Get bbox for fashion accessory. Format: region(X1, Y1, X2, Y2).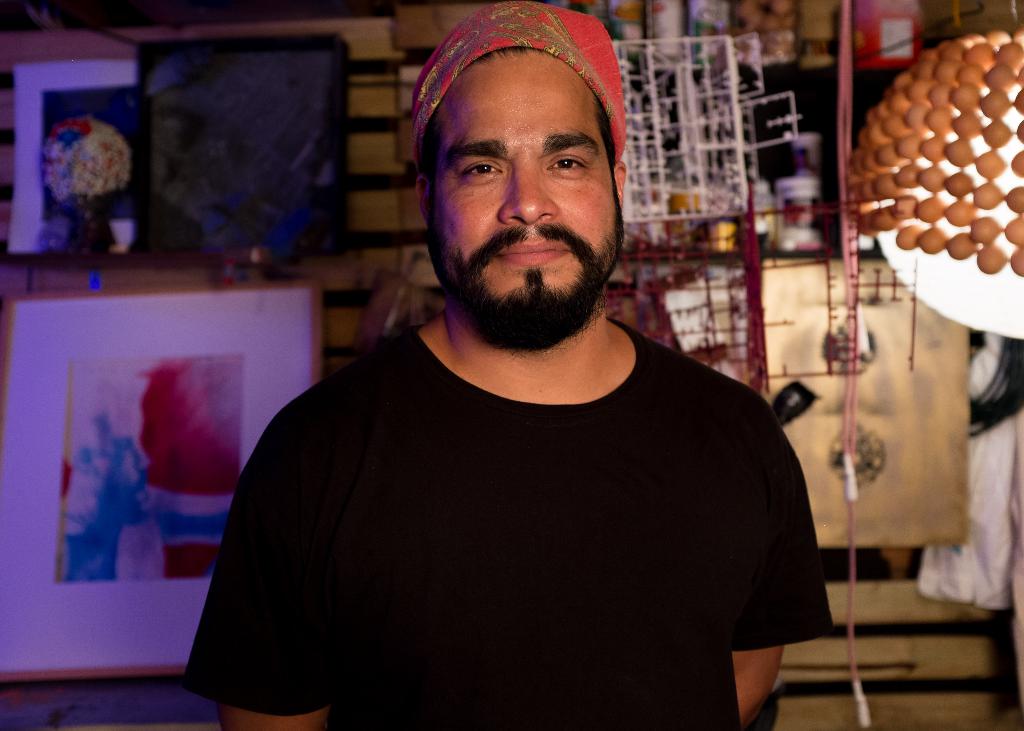
region(412, 0, 626, 165).
